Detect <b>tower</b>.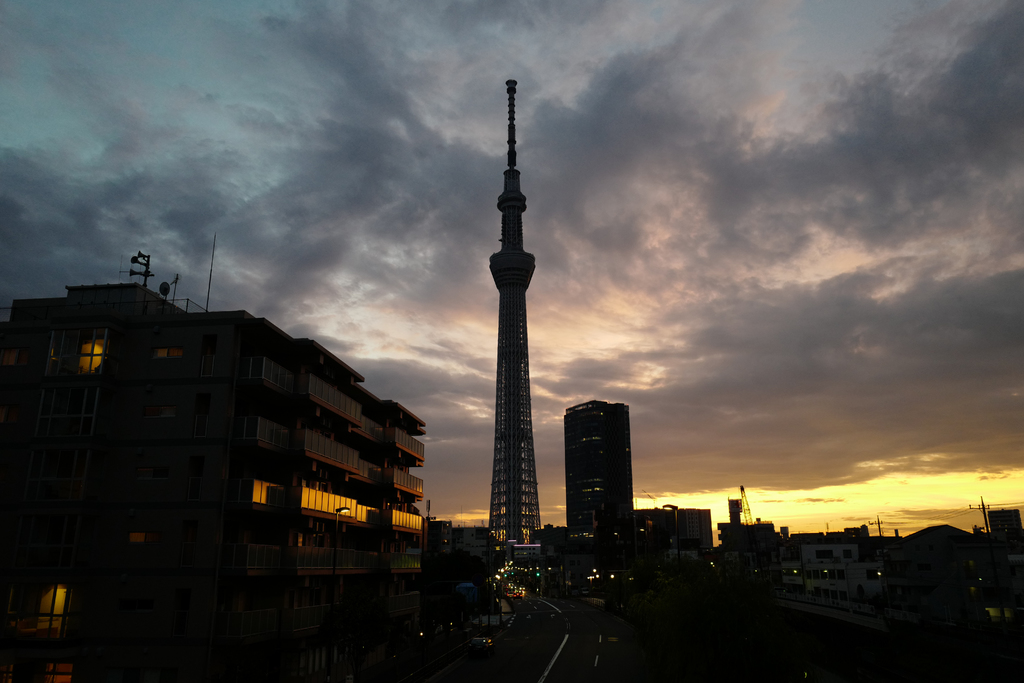
Detected at crop(561, 399, 634, 540).
